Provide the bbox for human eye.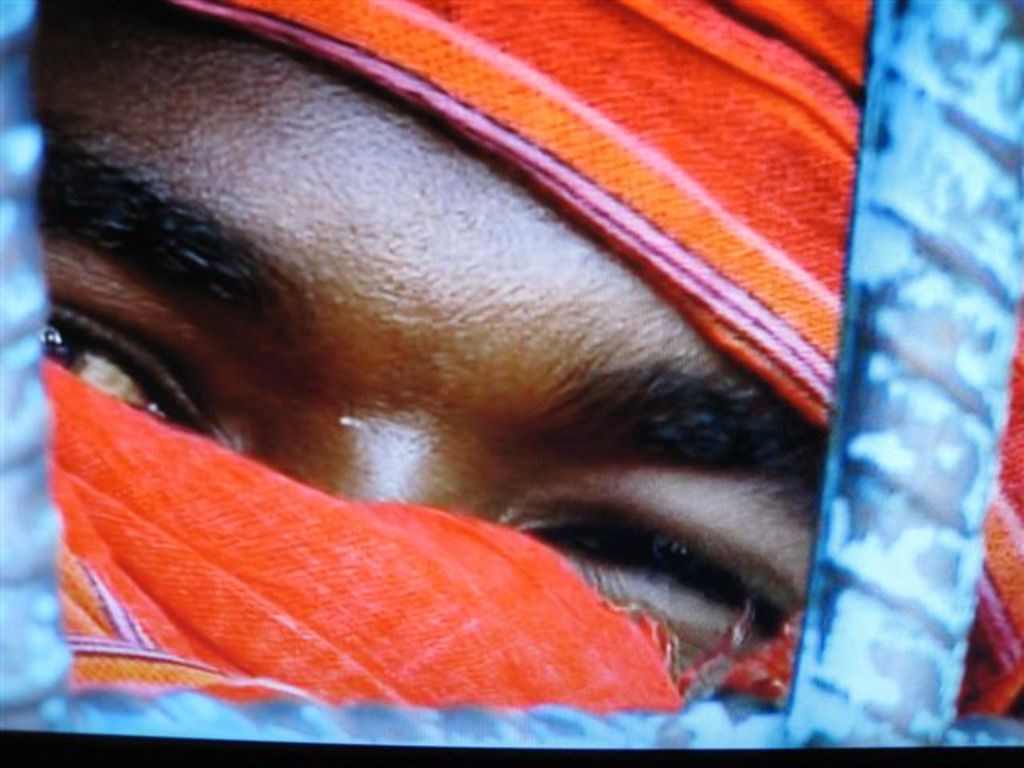
[left=504, top=514, right=781, bottom=661].
